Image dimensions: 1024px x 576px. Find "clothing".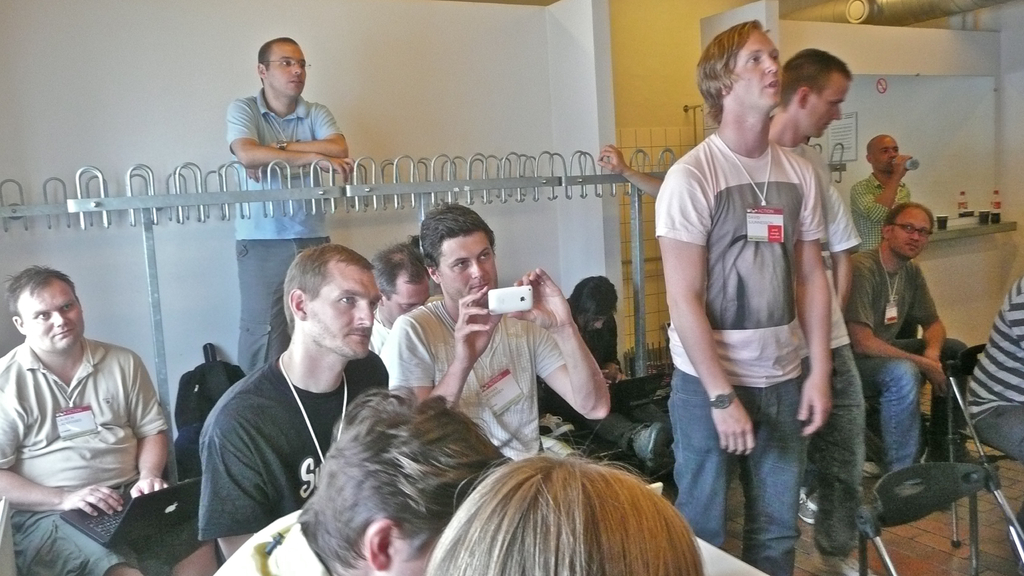
x1=221, y1=99, x2=346, y2=357.
